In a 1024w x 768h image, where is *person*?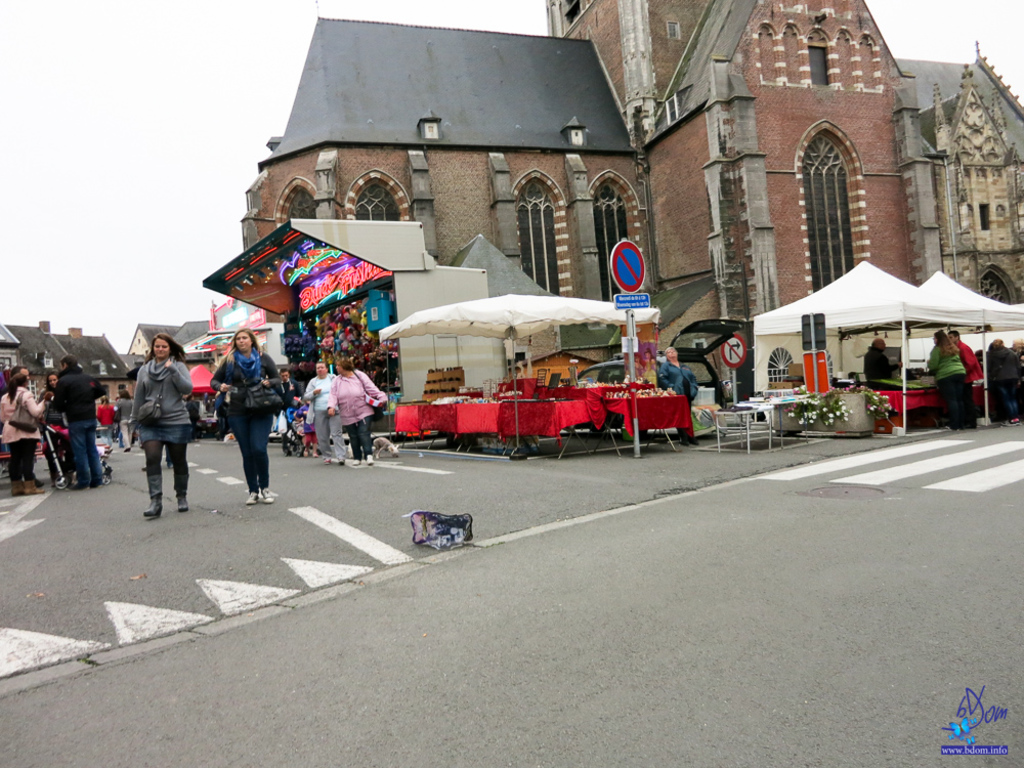
bbox=(97, 396, 114, 452).
